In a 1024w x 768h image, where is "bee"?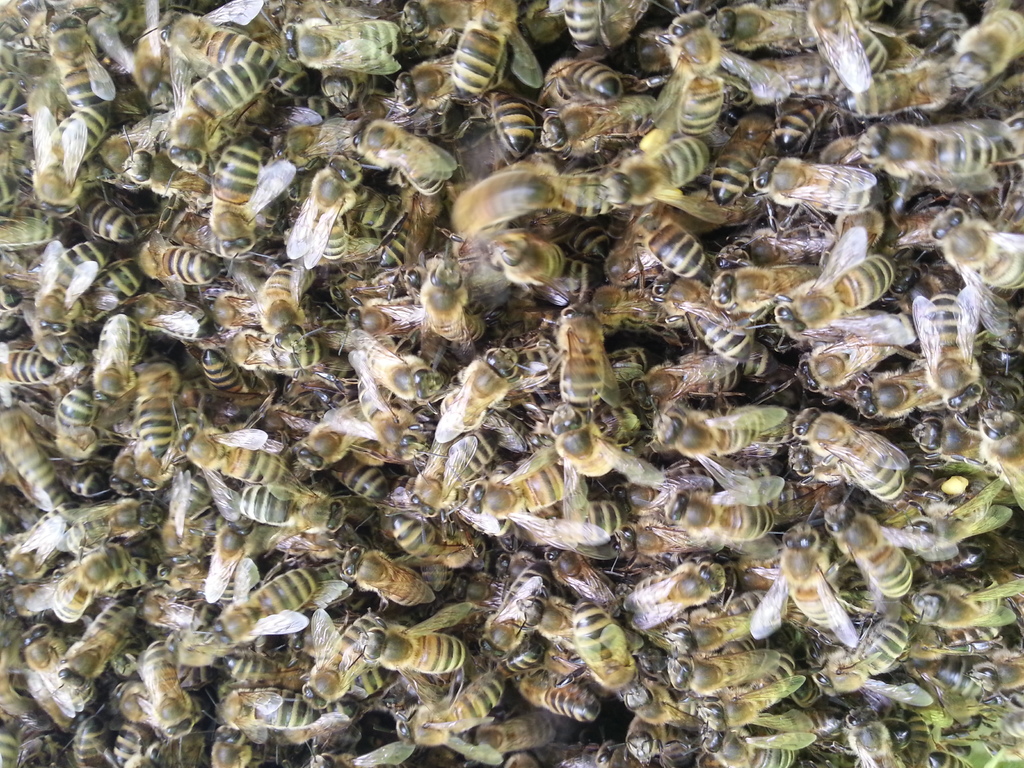
[x1=772, y1=511, x2=868, y2=634].
